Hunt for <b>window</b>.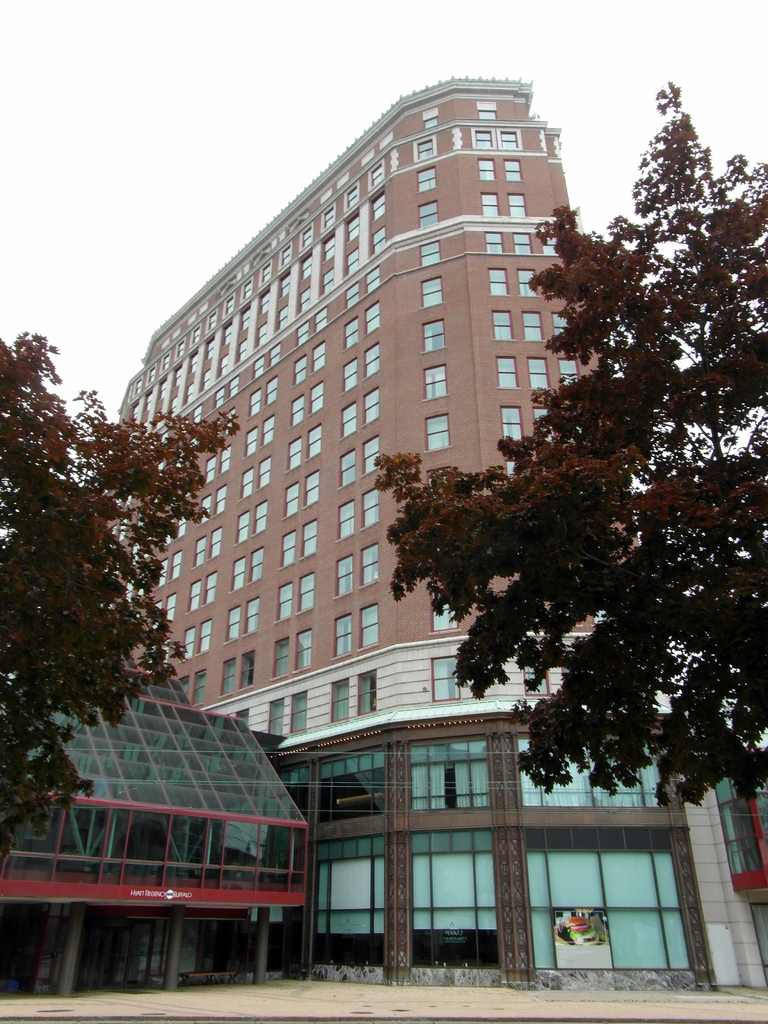
Hunted down at <region>365, 267, 380, 290</region>.
